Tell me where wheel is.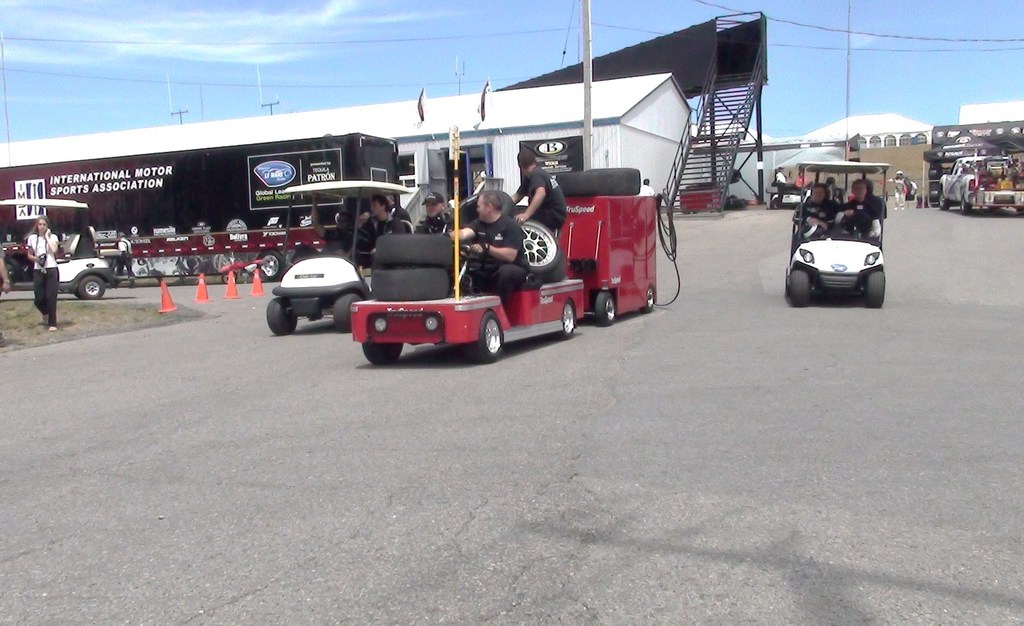
wheel is at pyautogui.locateOnScreen(641, 287, 657, 312).
